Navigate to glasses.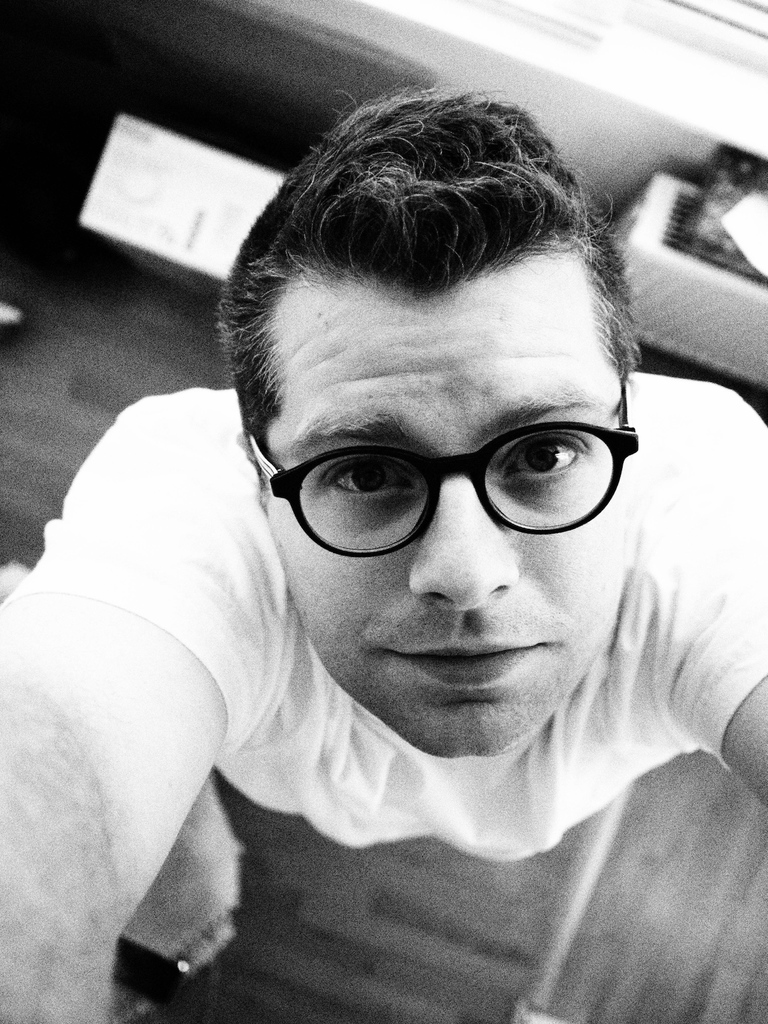
Navigation target: box(236, 398, 644, 560).
